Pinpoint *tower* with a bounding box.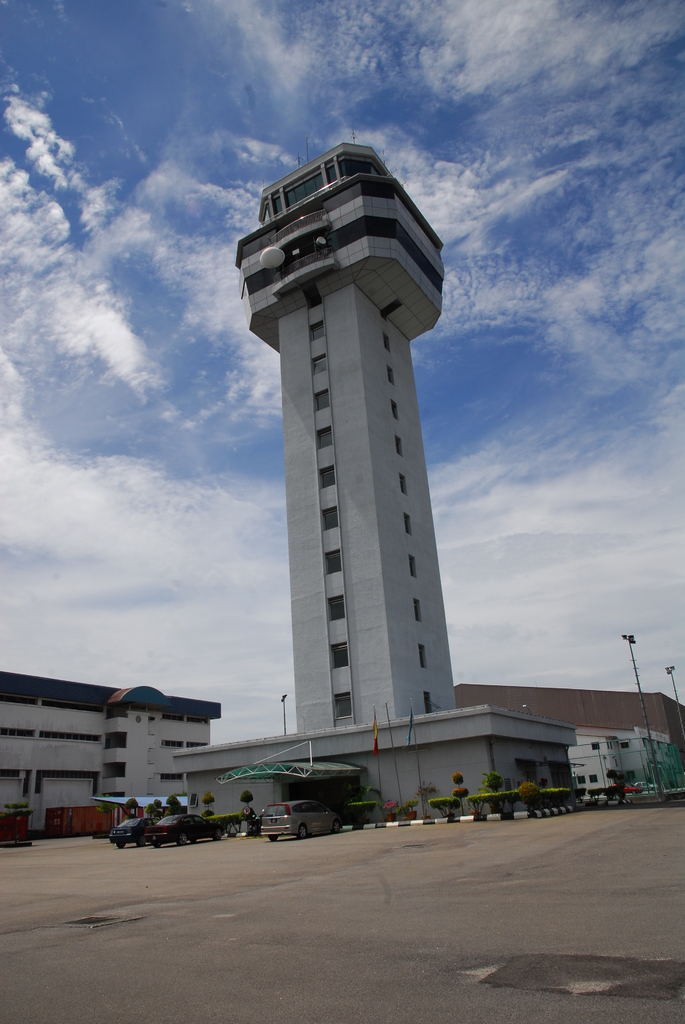
(220, 138, 491, 751).
